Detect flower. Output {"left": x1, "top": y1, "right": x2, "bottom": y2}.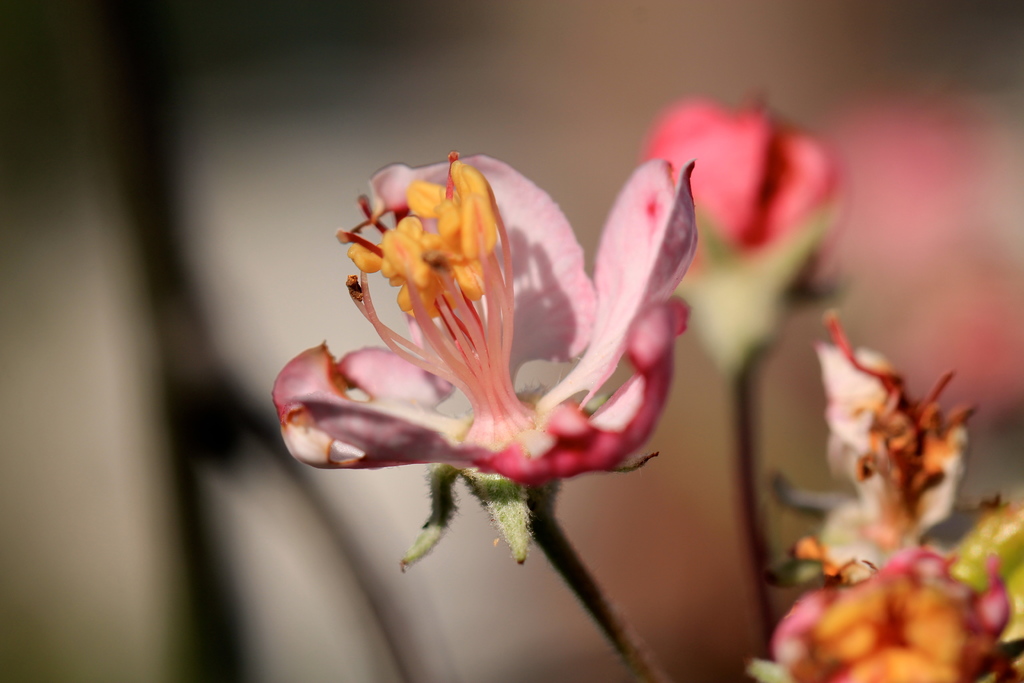
{"left": 294, "top": 155, "right": 670, "bottom": 513}.
